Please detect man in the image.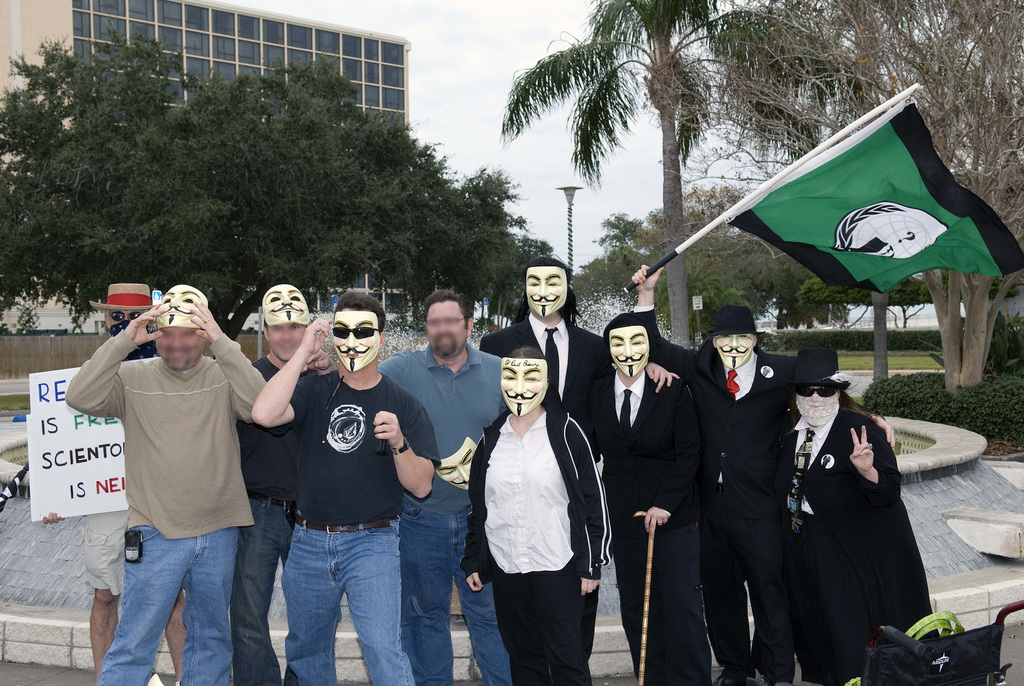
box=[593, 316, 719, 685].
